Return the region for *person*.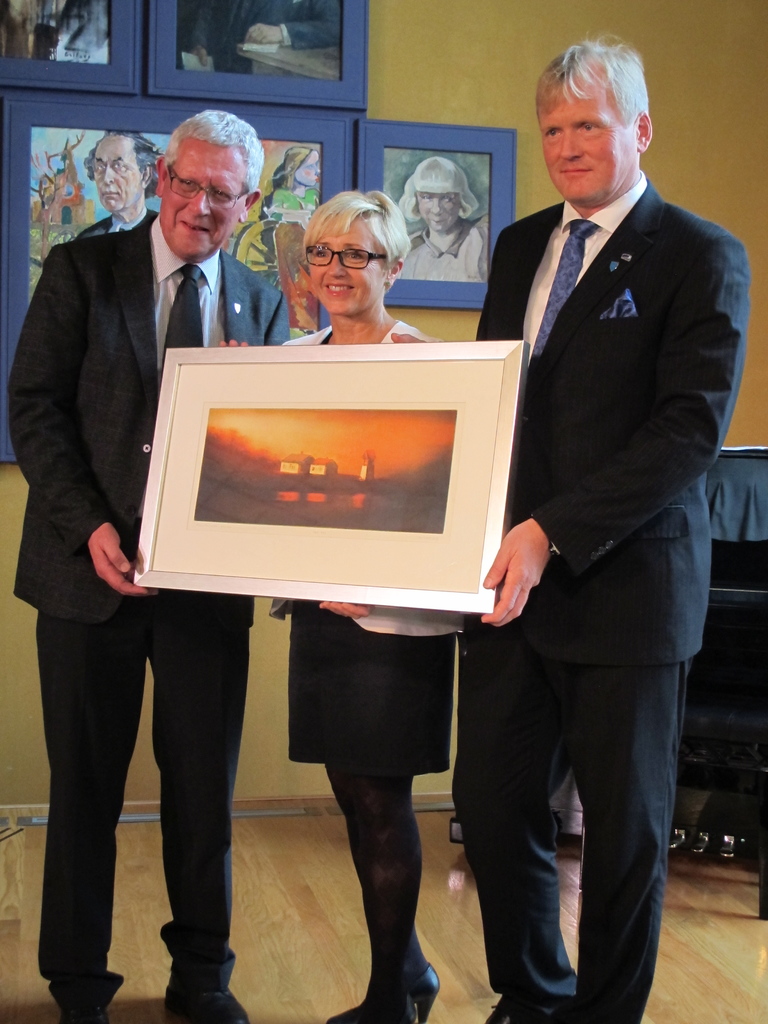
268,186,463,1023.
